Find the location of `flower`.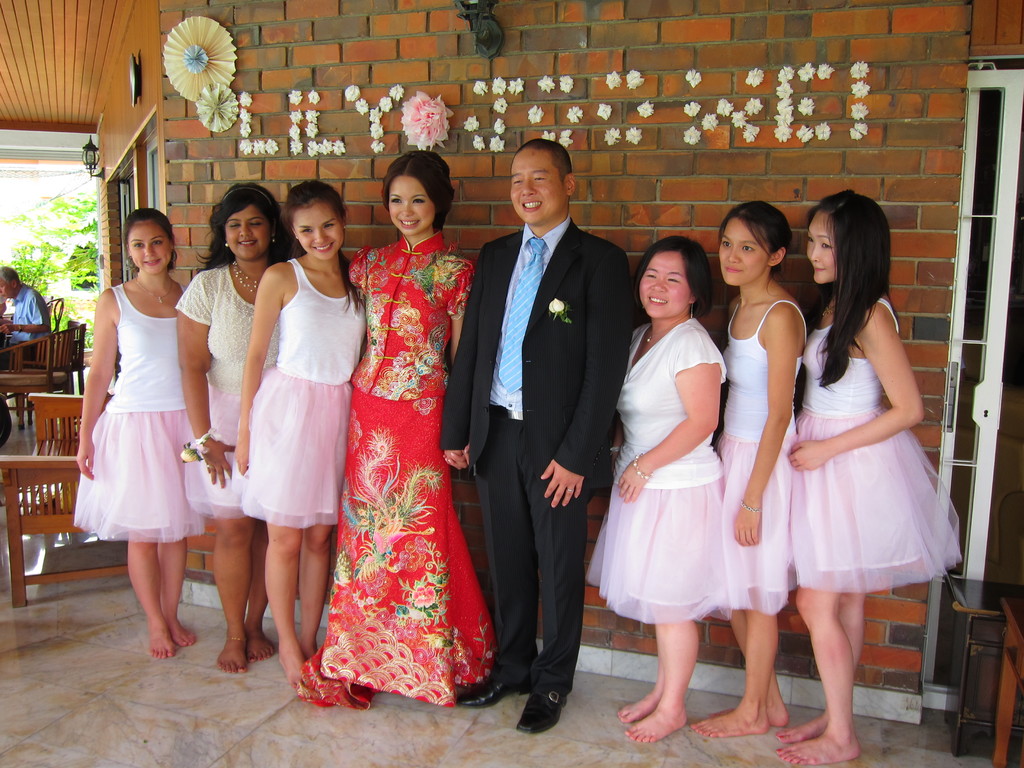
Location: pyautogui.locateOnScreen(304, 107, 321, 123).
